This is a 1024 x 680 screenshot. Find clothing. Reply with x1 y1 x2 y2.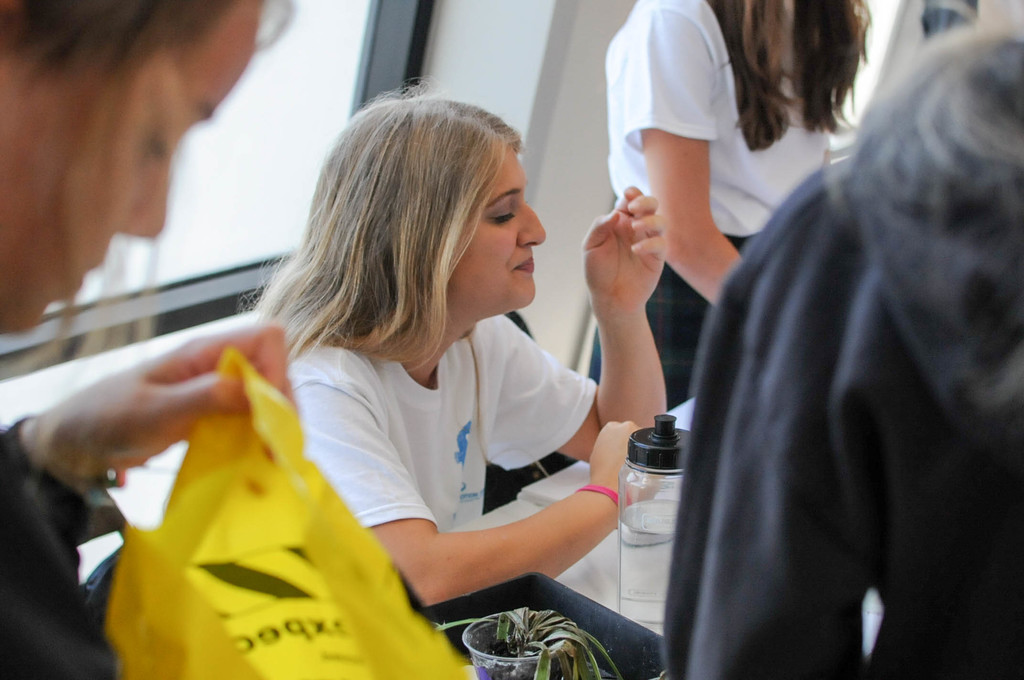
584 0 840 454.
